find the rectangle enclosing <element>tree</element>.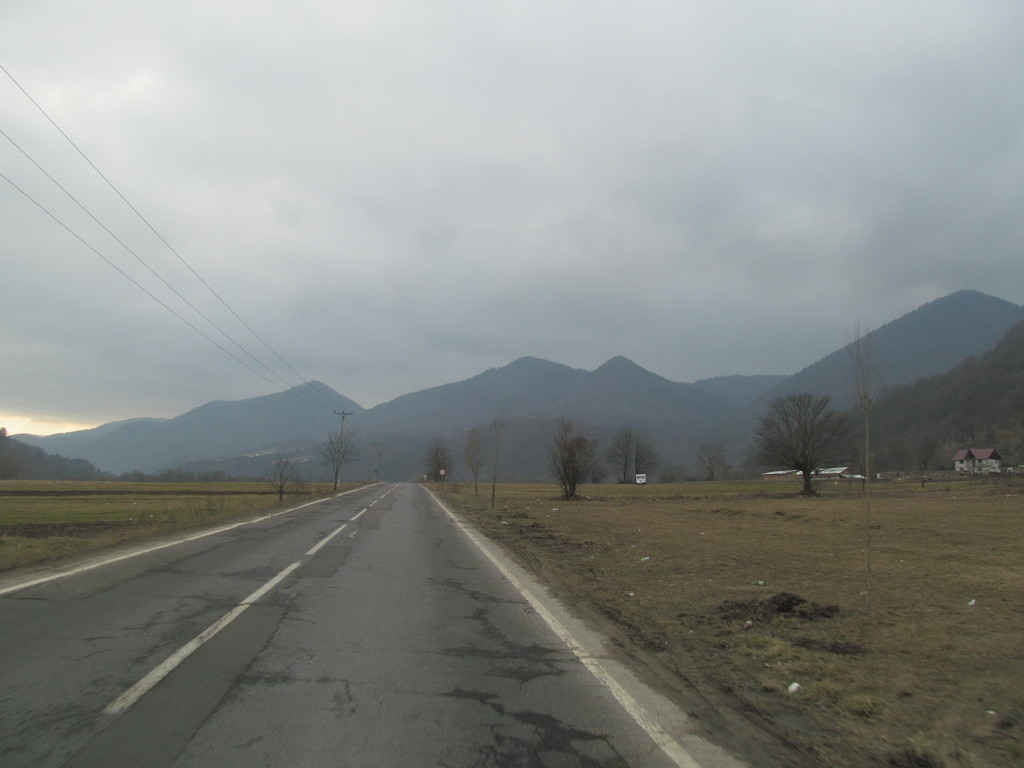
<bbox>488, 410, 509, 508</bbox>.
